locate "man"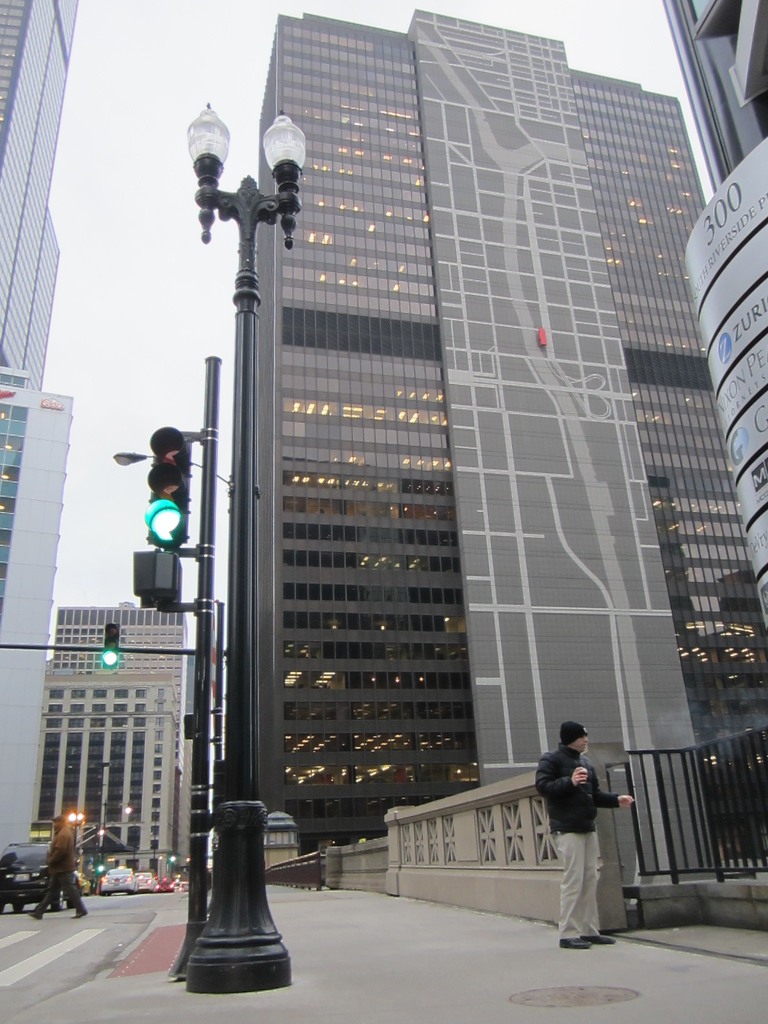
30,807,88,921
